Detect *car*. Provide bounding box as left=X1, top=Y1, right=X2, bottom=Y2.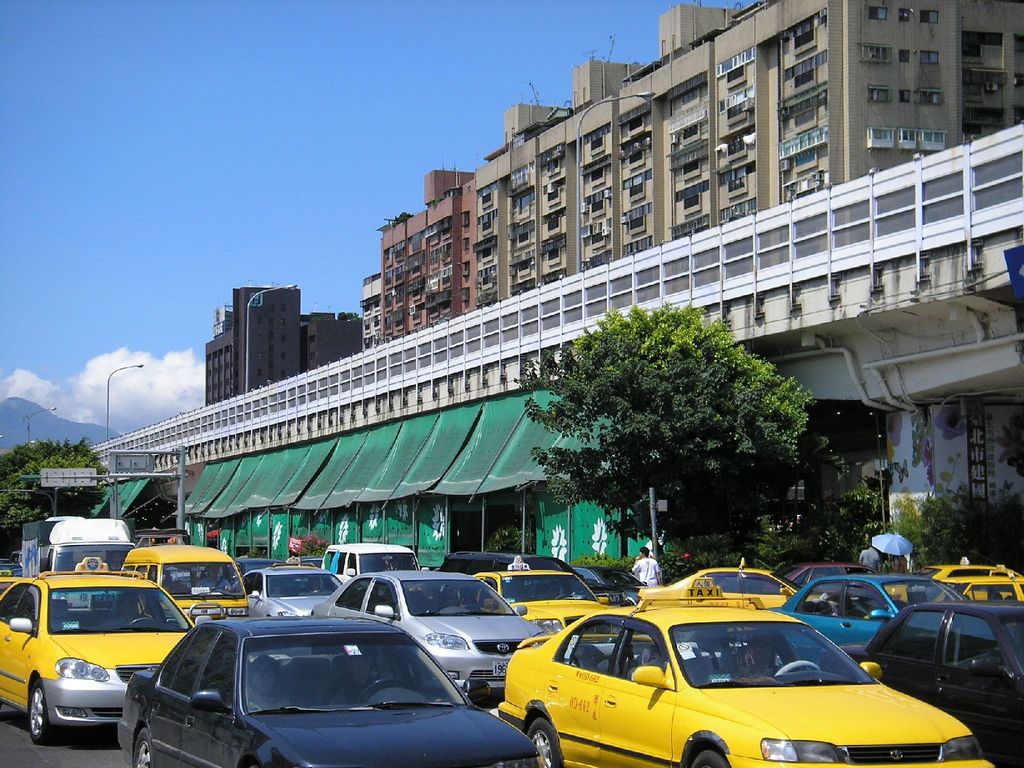
left=887, top=561, right=1023, bottom=603.
